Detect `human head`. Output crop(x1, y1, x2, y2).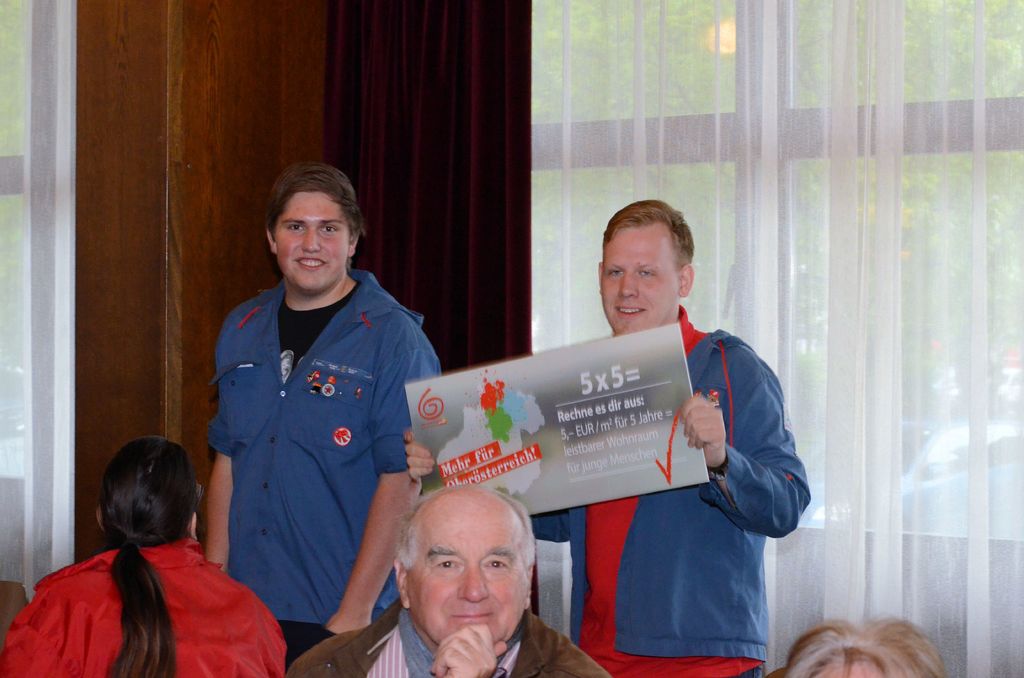
crop(393, 481, 535, 642).
